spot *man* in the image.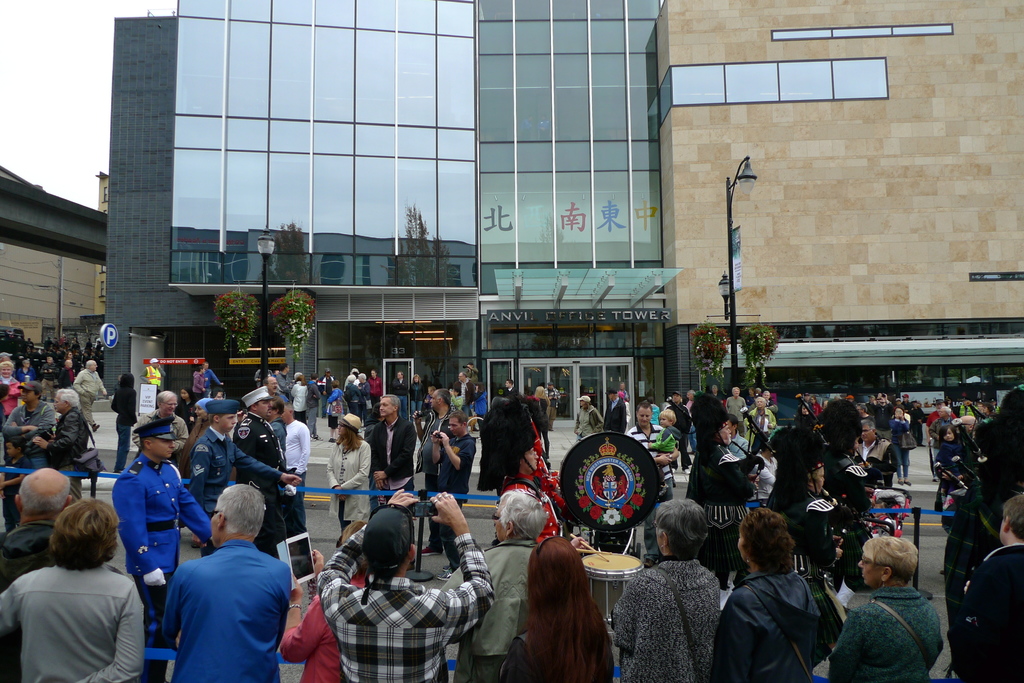
*man* found at l=365, t=366, r=385, b=406.
